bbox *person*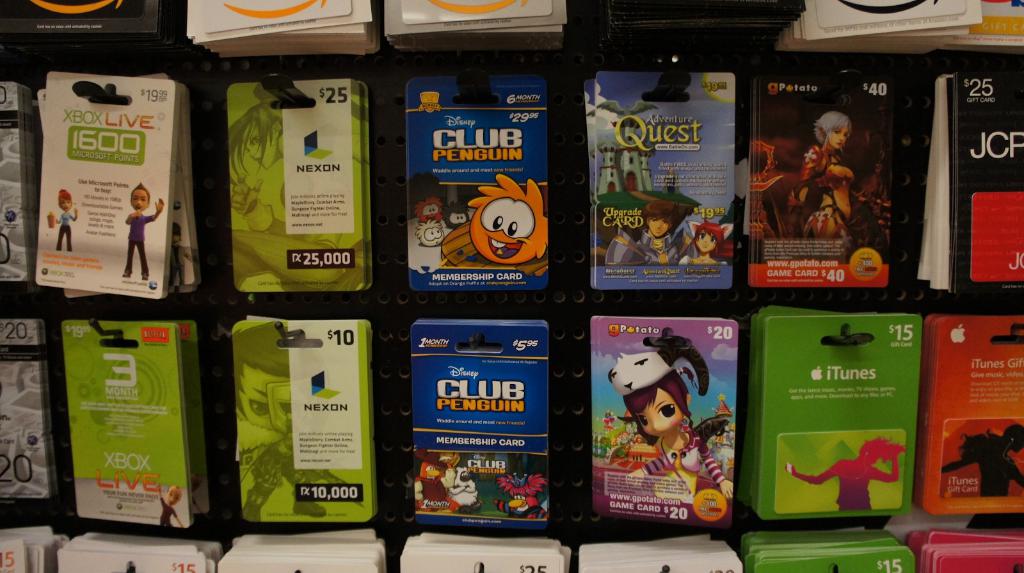
<box>602,197,698,266</box>
